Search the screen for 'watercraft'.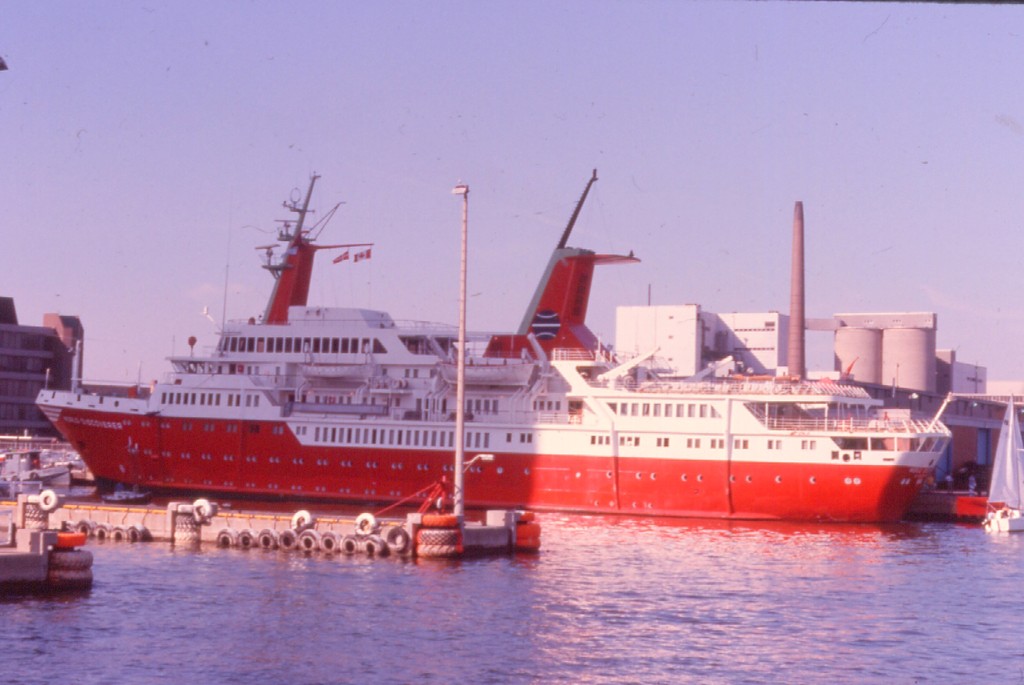
Found at bbox=[3, 446, 561, 554].
